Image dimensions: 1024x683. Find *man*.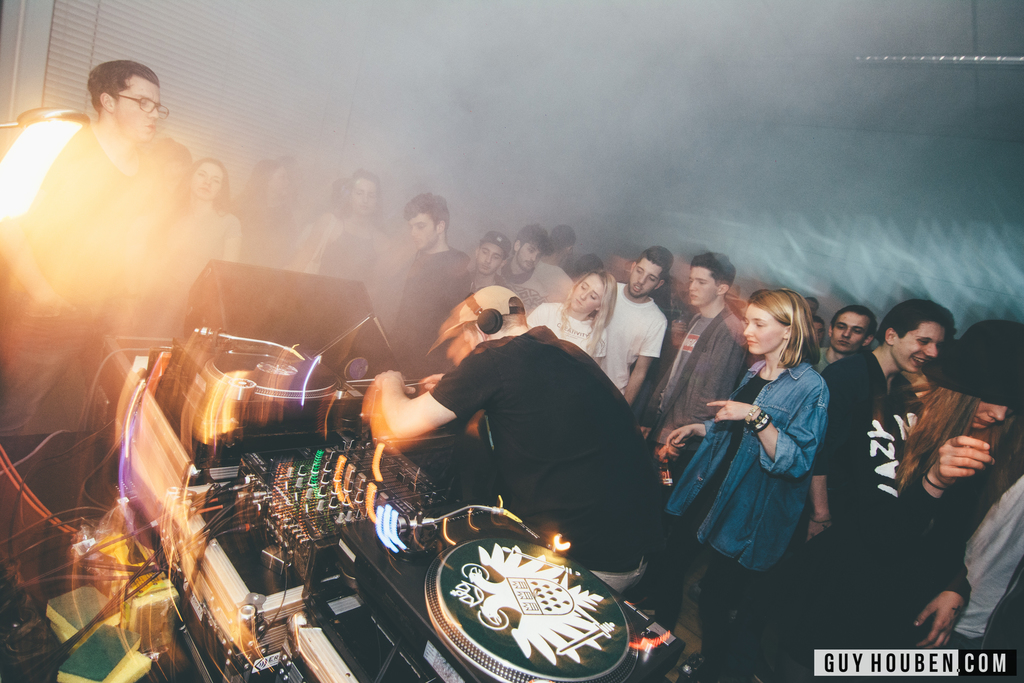
x1=374 y1=193 x2=471 y2=383.
